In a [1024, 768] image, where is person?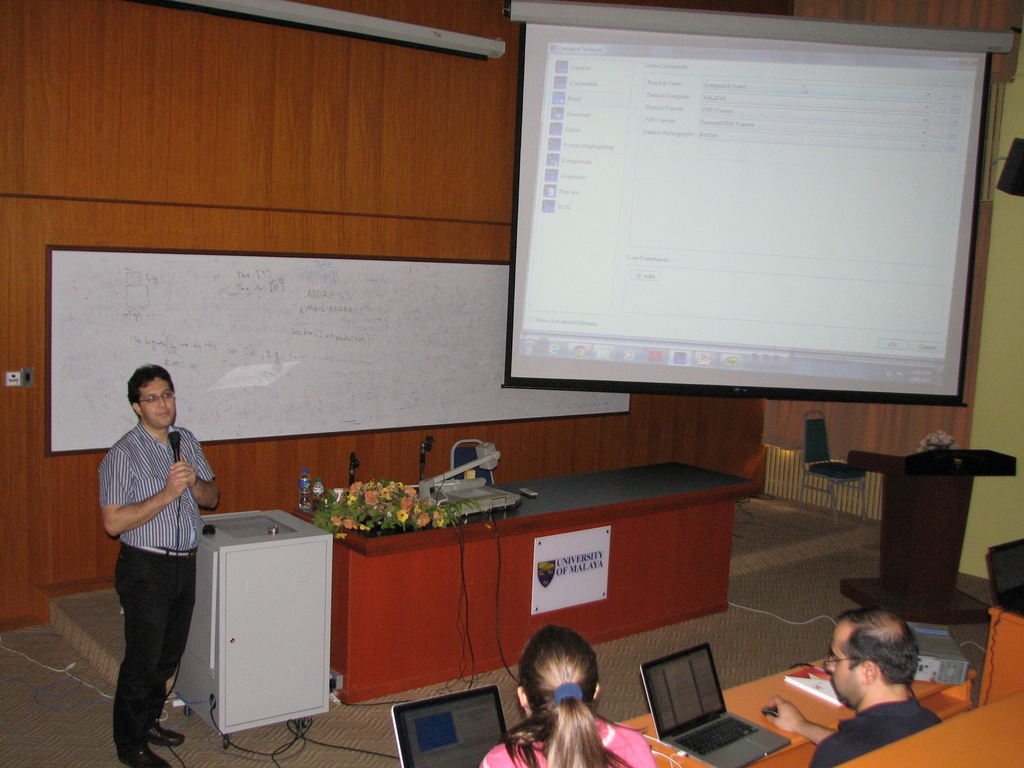
481 623 657 767.
